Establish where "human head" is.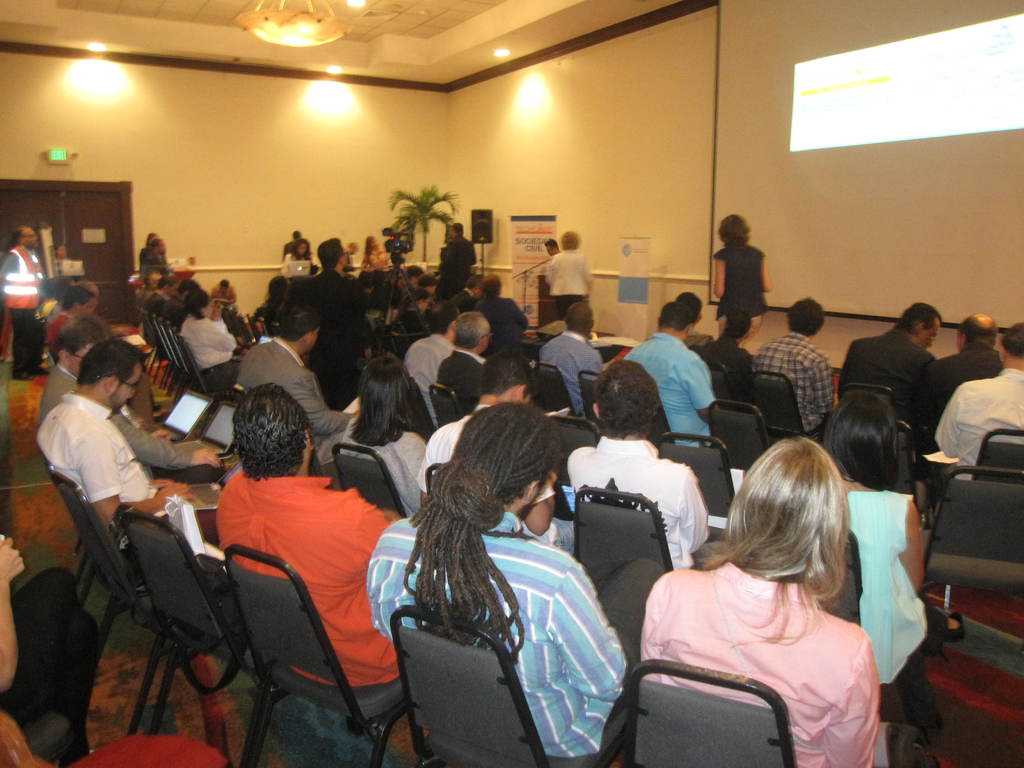
Established at <bbox>787, 298, 825, 336</bbox>.
